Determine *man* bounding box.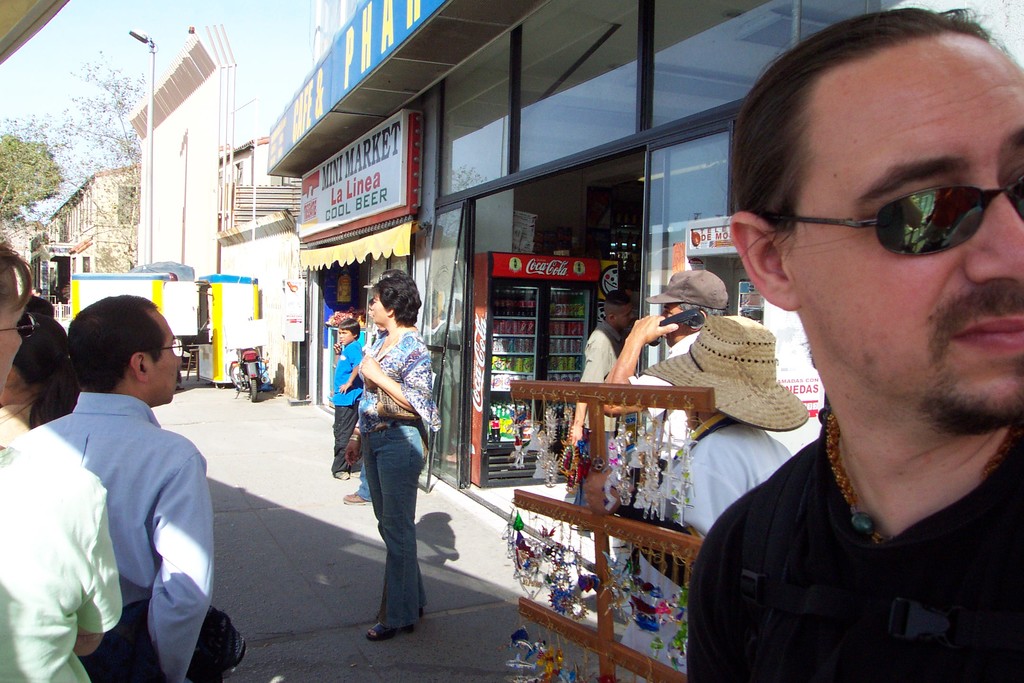
Determined: locate(568, 288, 635, 507).
